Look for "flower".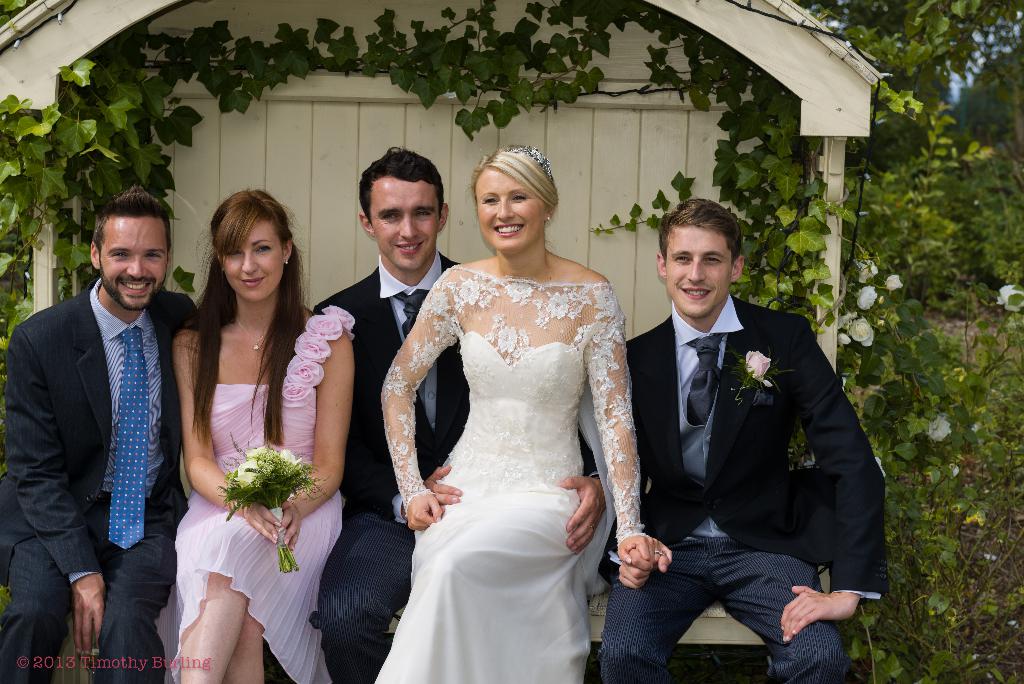
Found: 995, 269, 1023, 313.
